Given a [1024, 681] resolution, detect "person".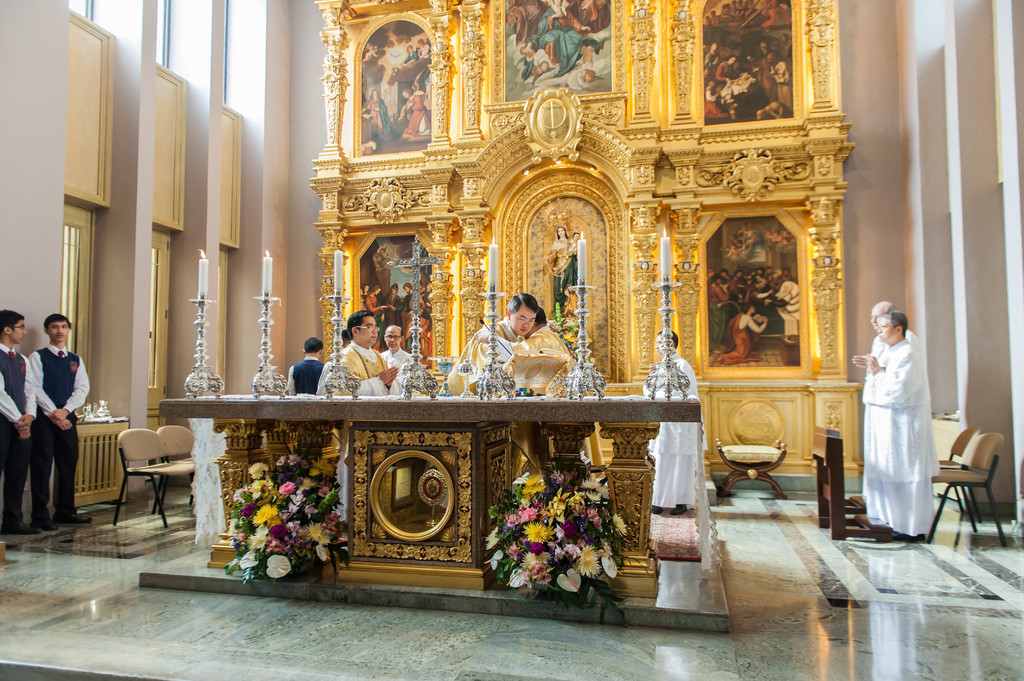
bbox=(15, 301, 81, 531).
